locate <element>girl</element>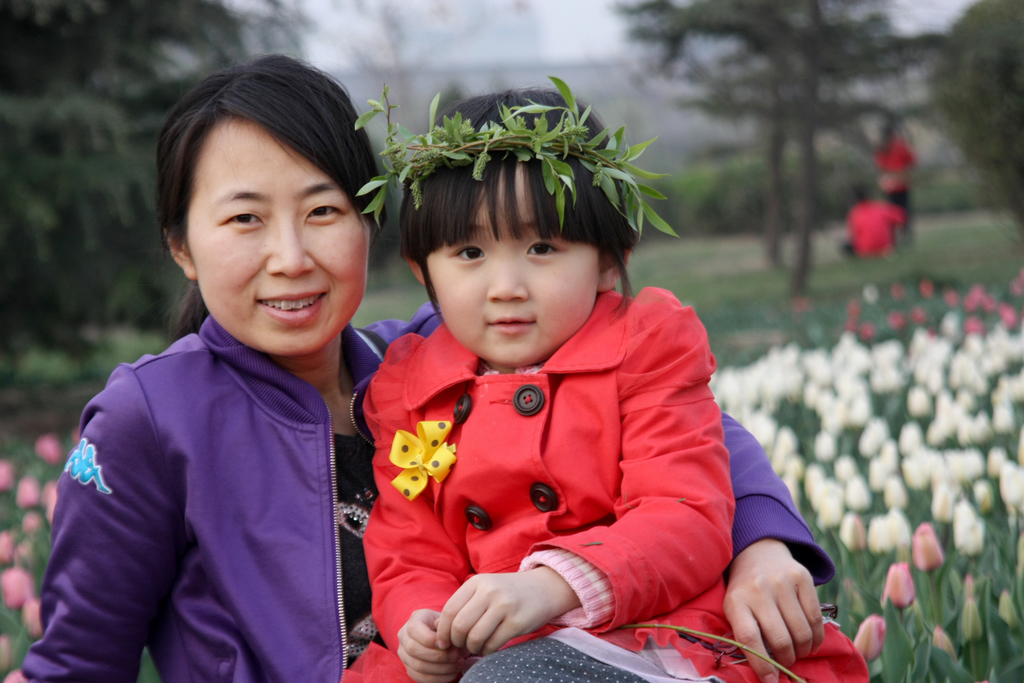
339, 87, 868, 682
